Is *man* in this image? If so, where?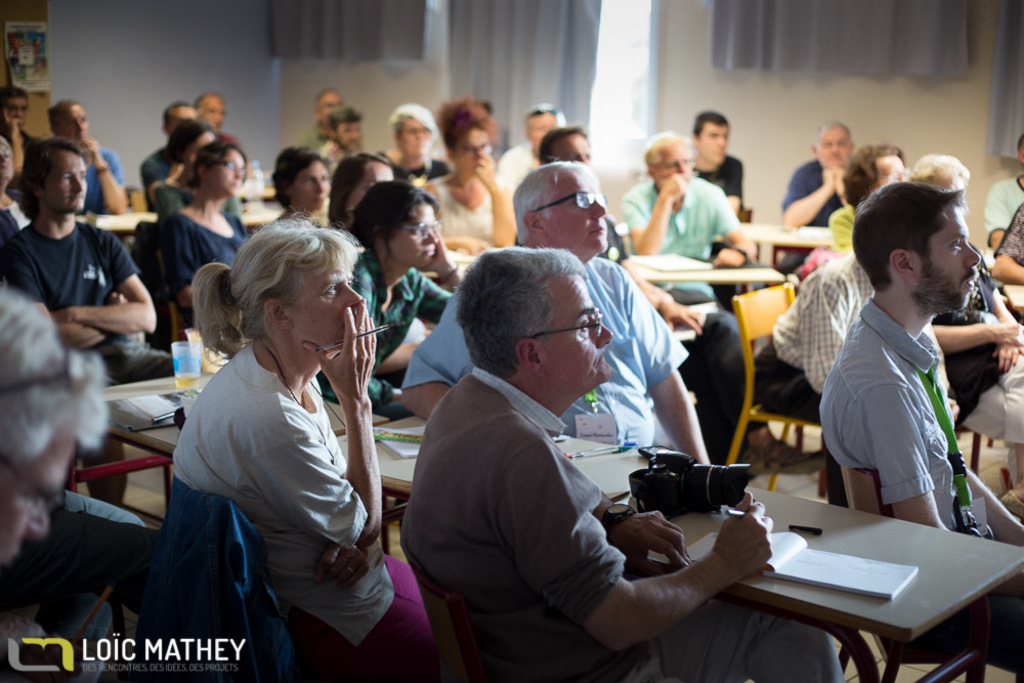
Yes, at (left=687, top=110, right=750, bottom=315).
